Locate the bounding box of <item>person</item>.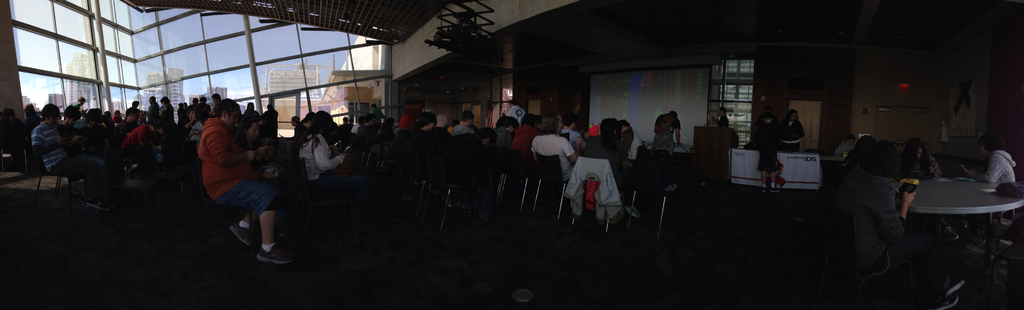
Bounding box: locate(779, 110, 803, 151).
